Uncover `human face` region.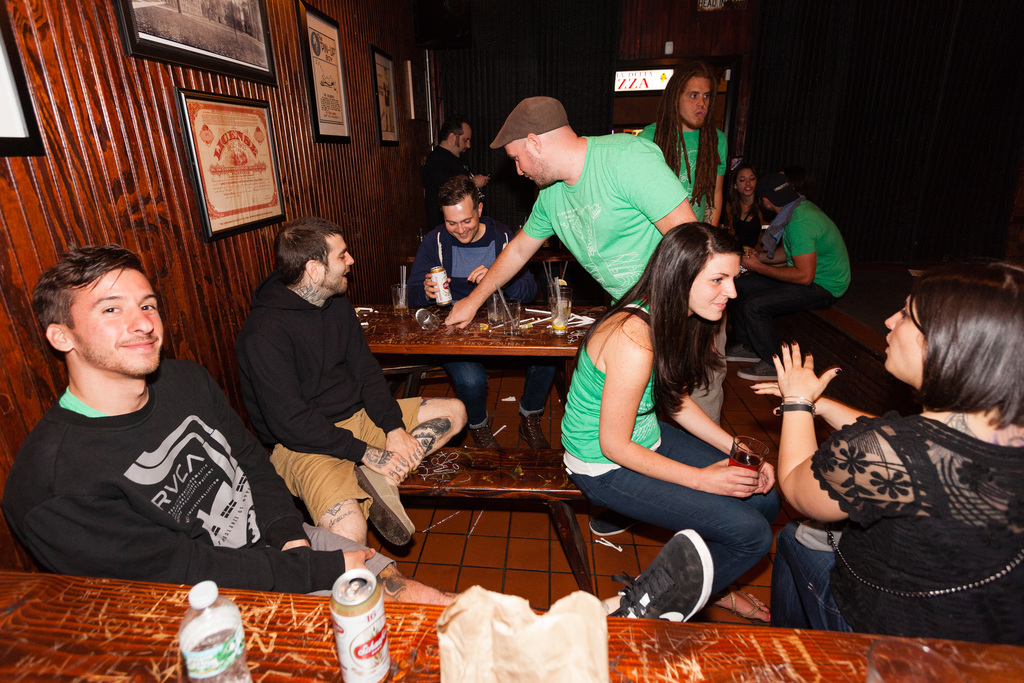
Uncovered: (x1=881, y1=298, x2=927, y2=386).
